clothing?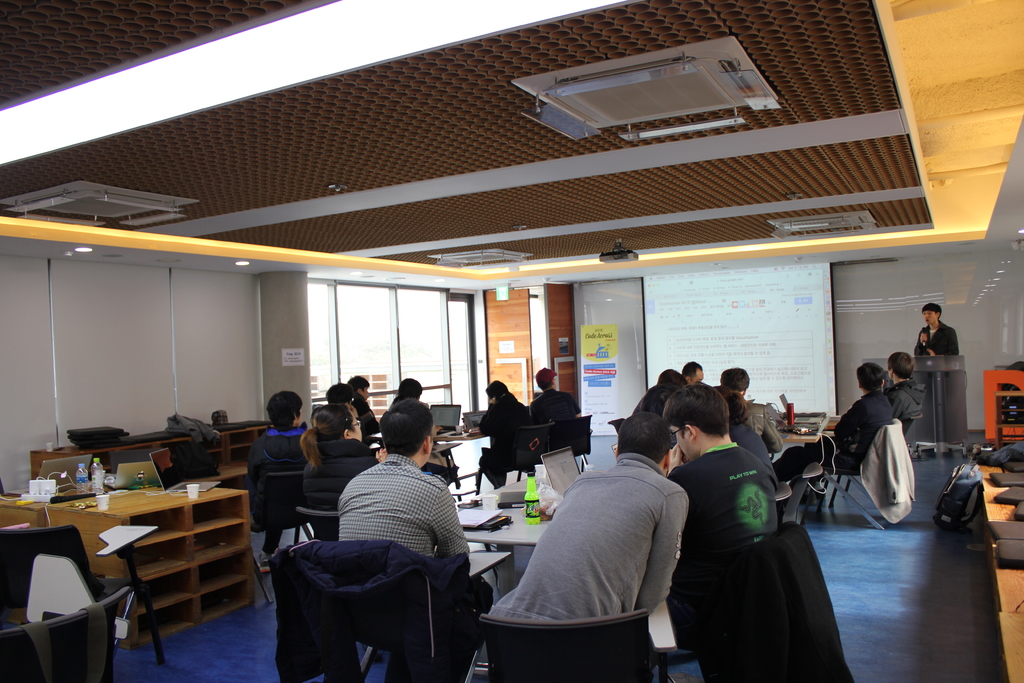
bbox=(390, 397, 404, 408)
